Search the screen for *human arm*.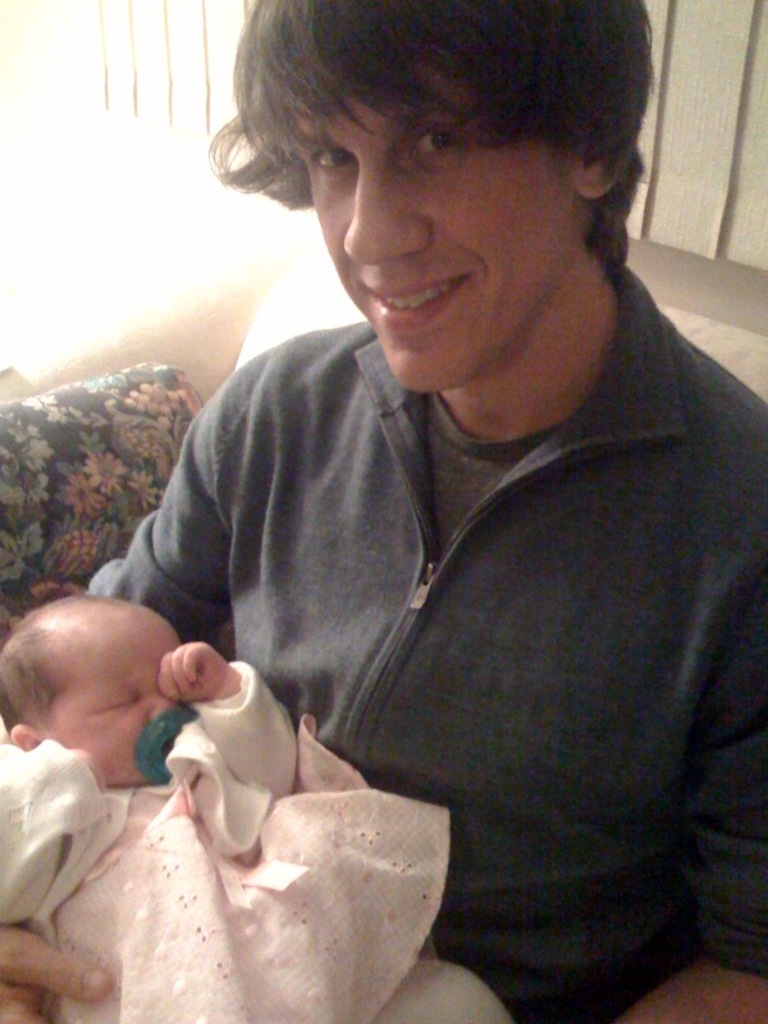
Found at [x1=607, y1=572, x2=767, y2=1023].
